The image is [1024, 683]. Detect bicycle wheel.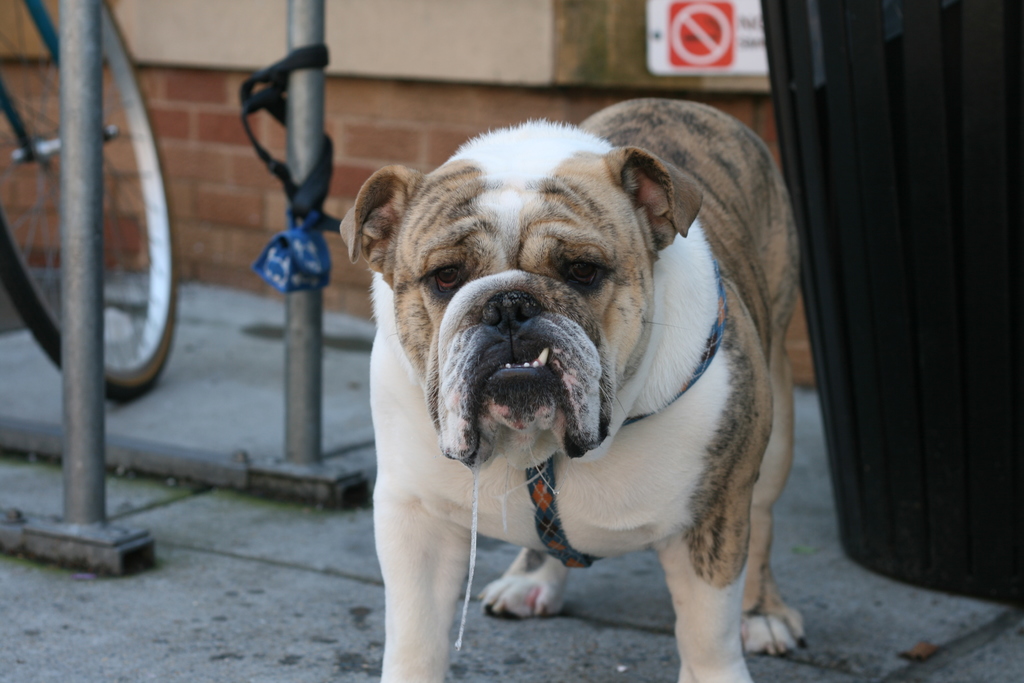
Detection: bbox=(0, 0, 179, 402).
